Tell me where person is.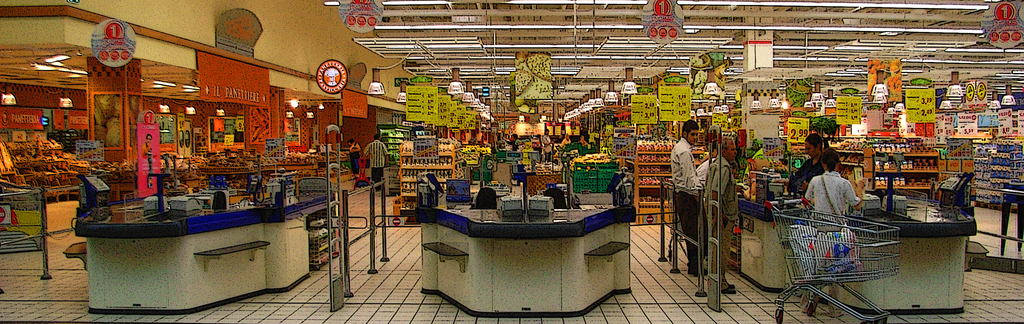
person is at pyautogui.locateOnScreen(356, 124, 389, 190).
